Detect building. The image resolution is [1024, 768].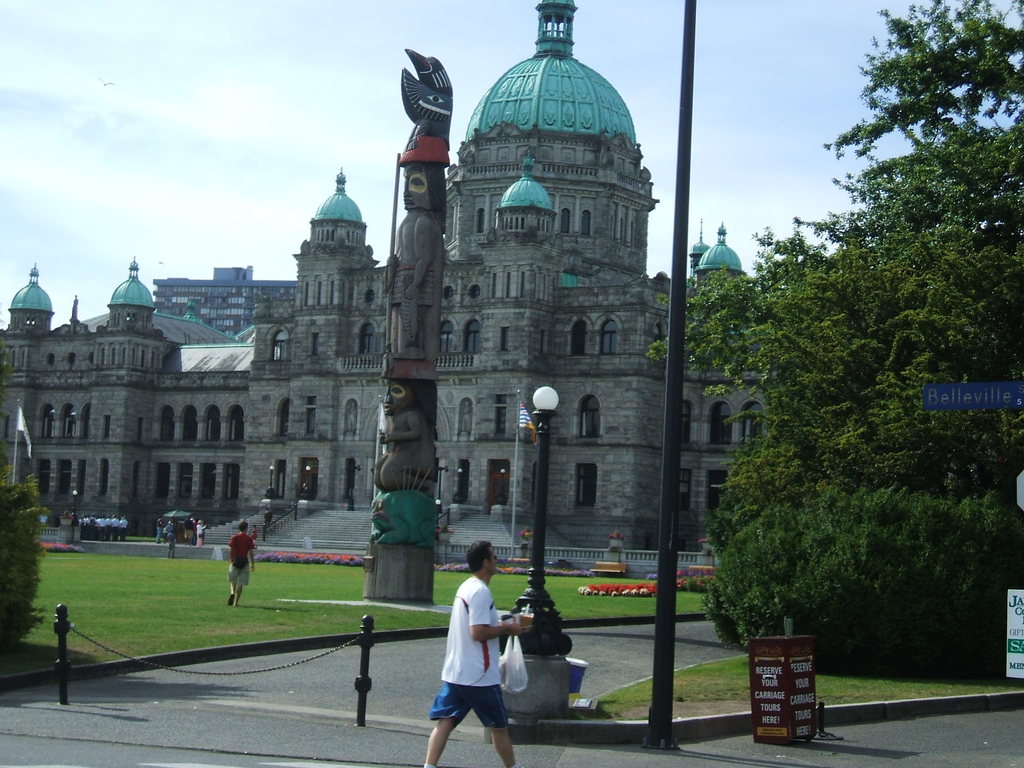
<region>152, 265, 300, 338</region>.
